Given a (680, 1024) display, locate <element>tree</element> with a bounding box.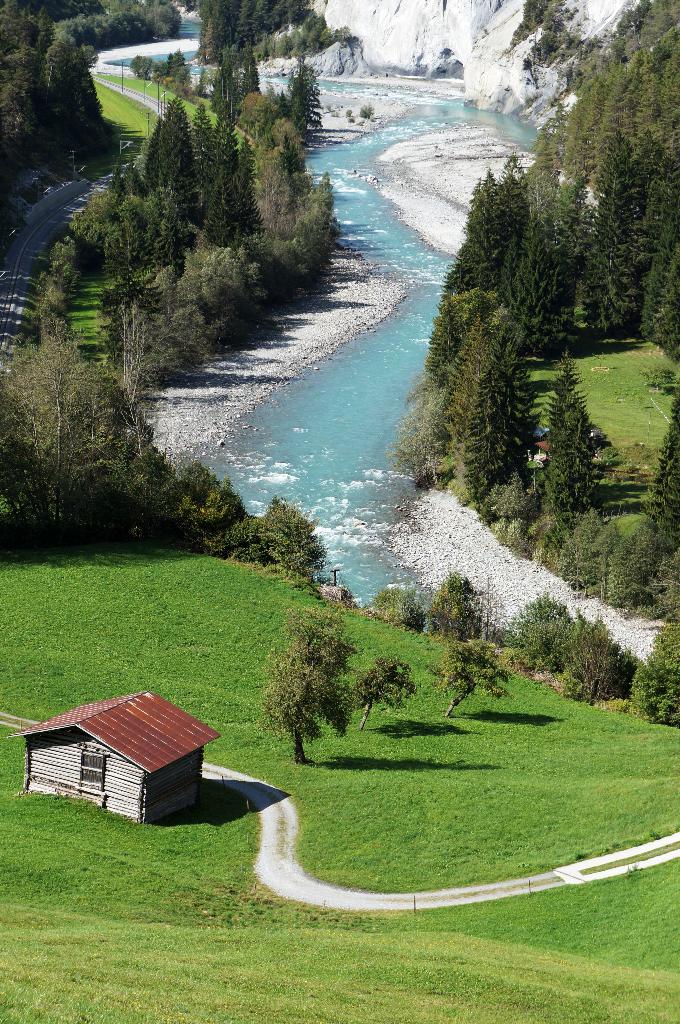
Located: (left=0, top=319, right=129, bottom=552).
